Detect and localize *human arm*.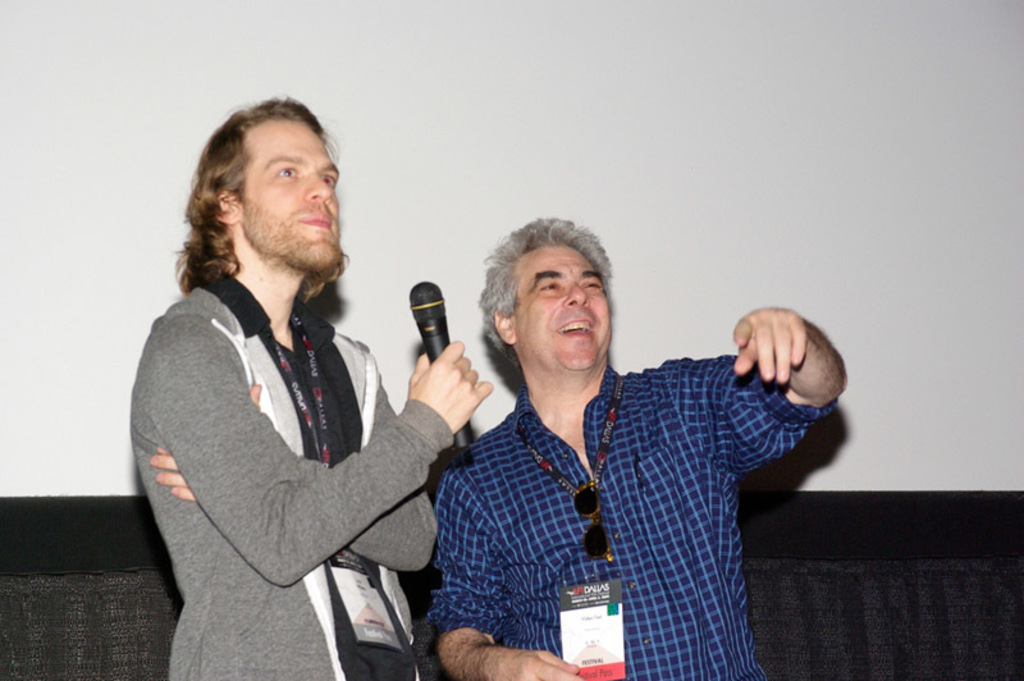
Localized at crop(140, 361, 451, 589).
